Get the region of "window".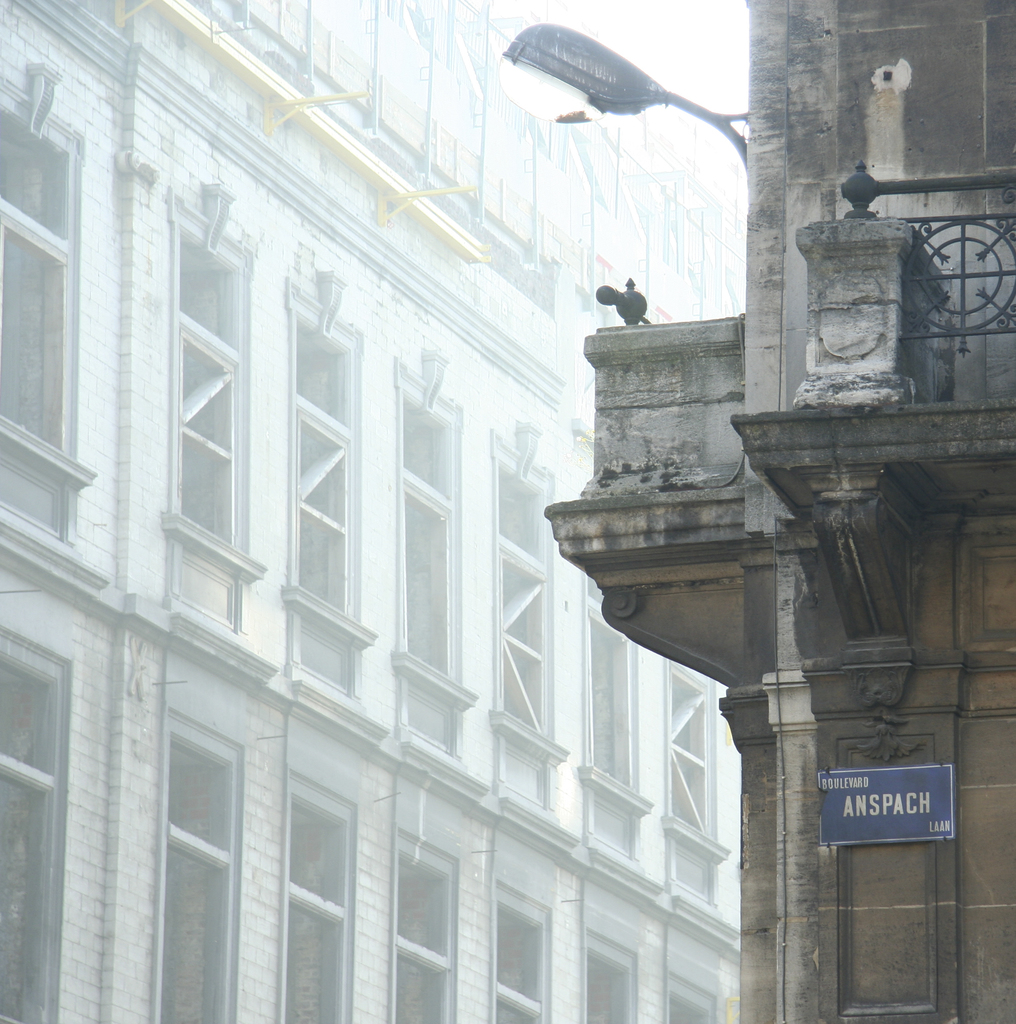
395:371:465:691.
